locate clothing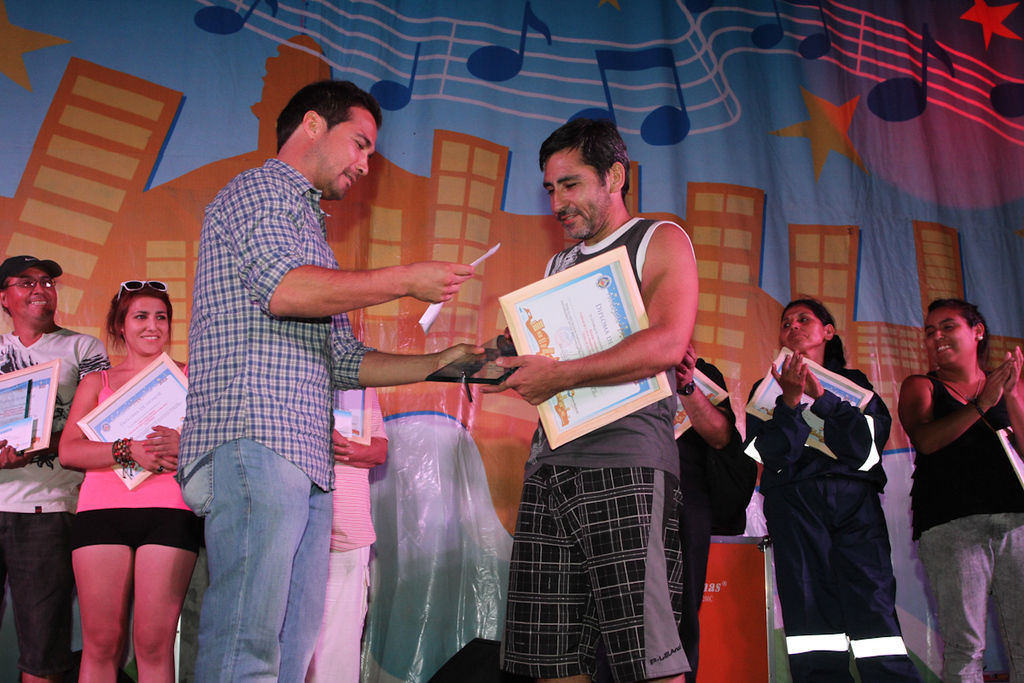
667 357 742 657
